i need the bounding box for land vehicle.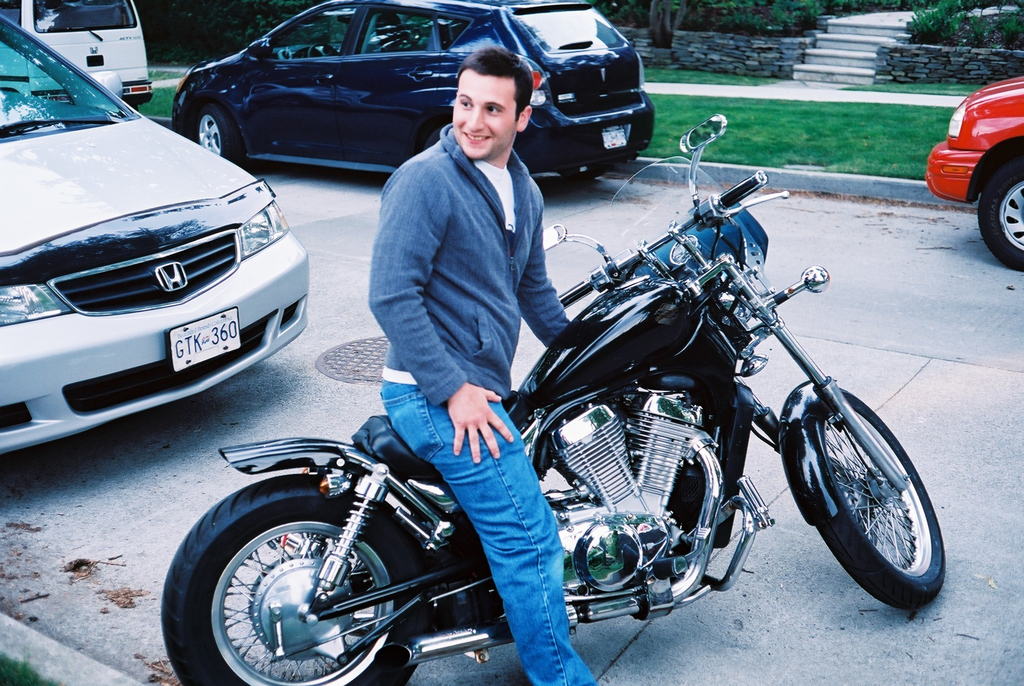
Here it is: x1=924 y1=74 x2=1023 y2=272.
